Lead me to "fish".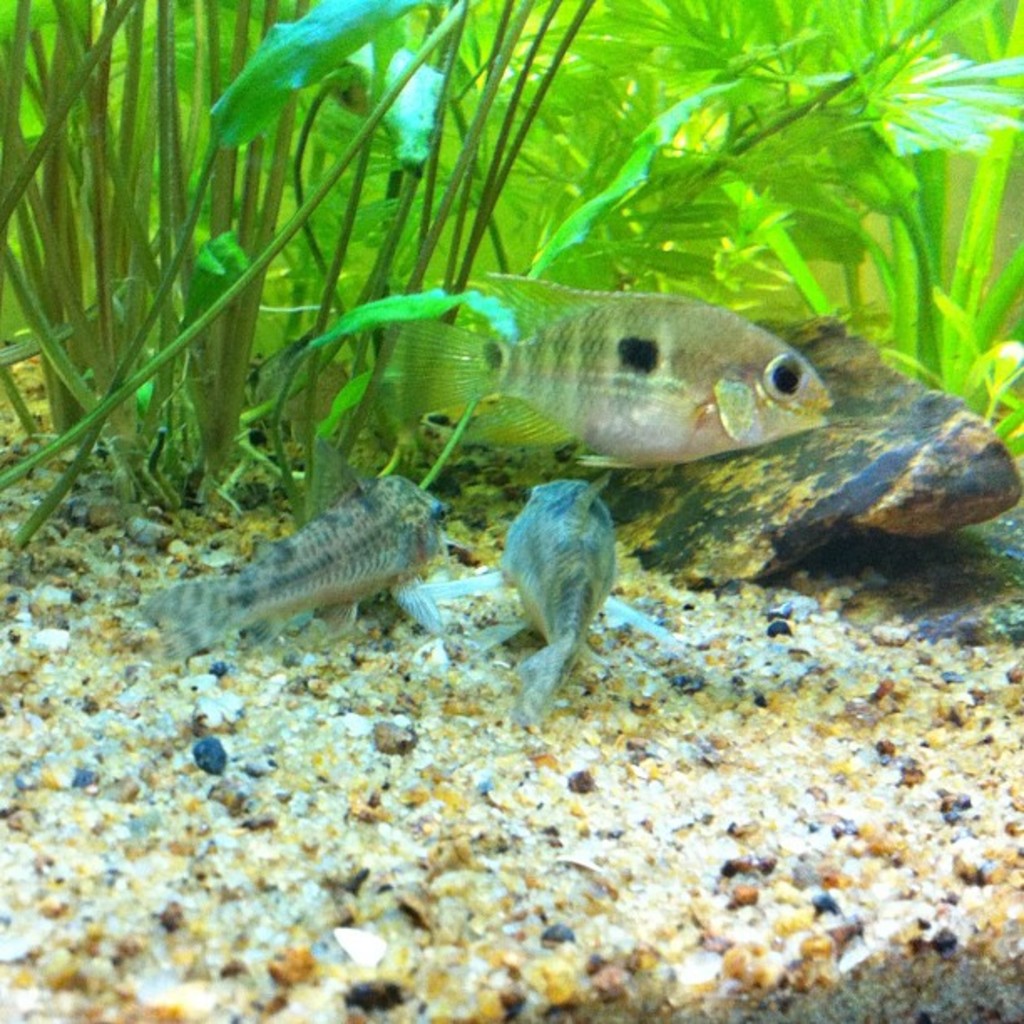
Lead to <region>373, 269, 838, 472</region>.
